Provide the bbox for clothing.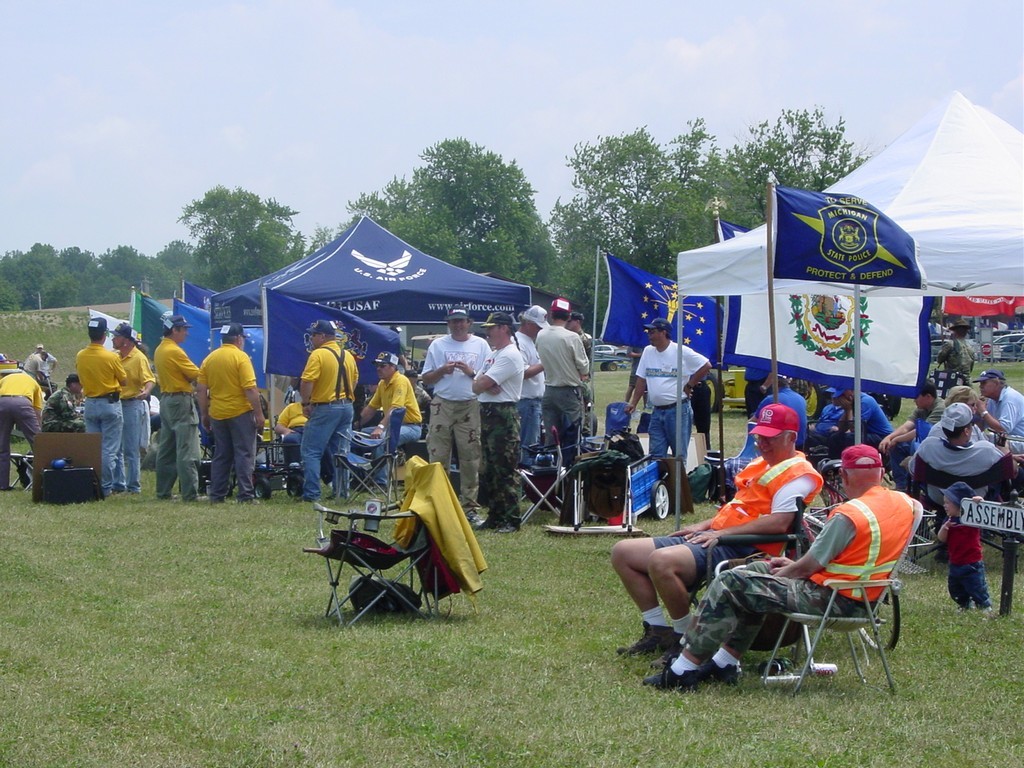
[37,384,86,434].
